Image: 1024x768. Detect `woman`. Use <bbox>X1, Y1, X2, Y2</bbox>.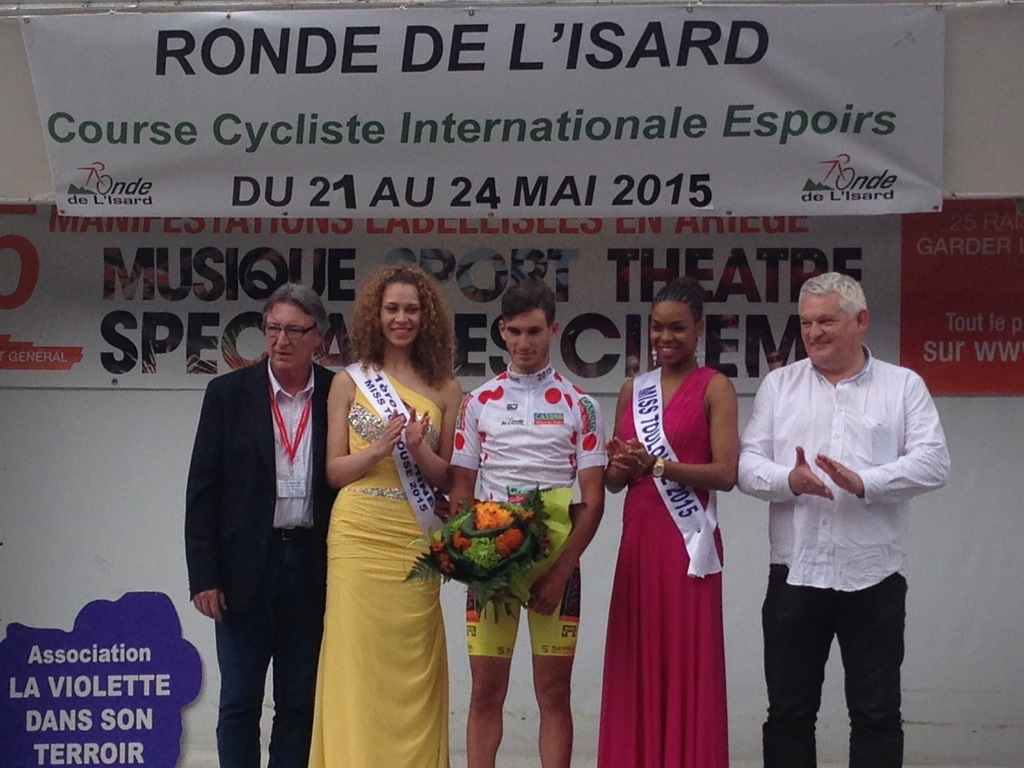
<bbox>600, 281, 741, 767</bbox>.
